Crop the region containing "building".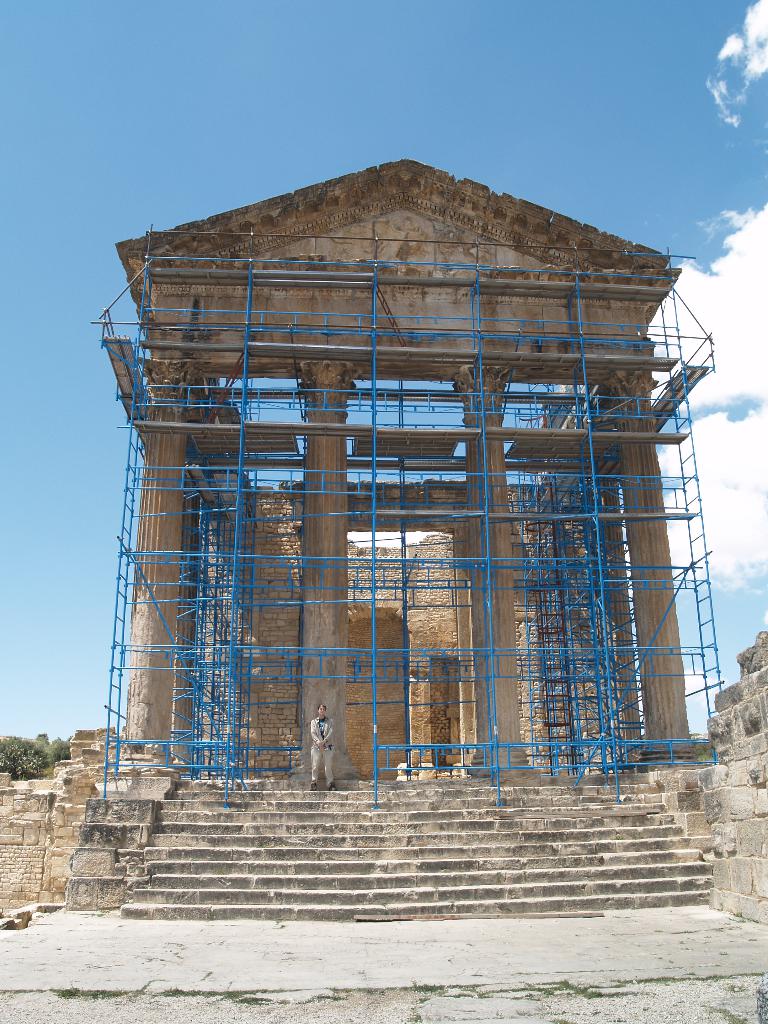
Crop region: (77, 159, 726, 920).
